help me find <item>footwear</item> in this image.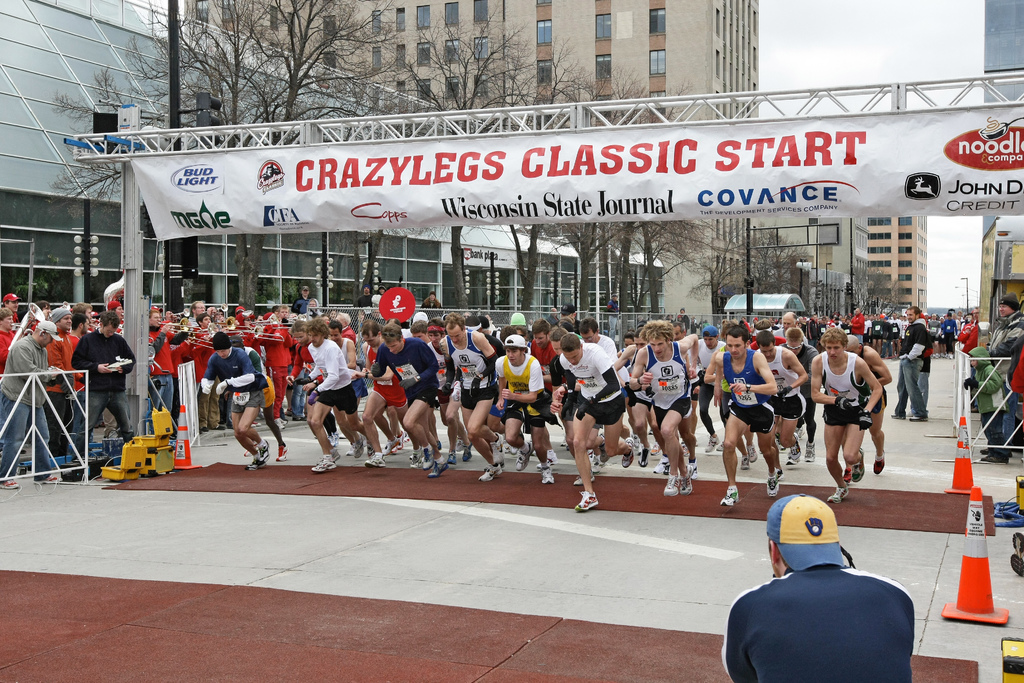
Found it: 705, 434, 721, 453.
